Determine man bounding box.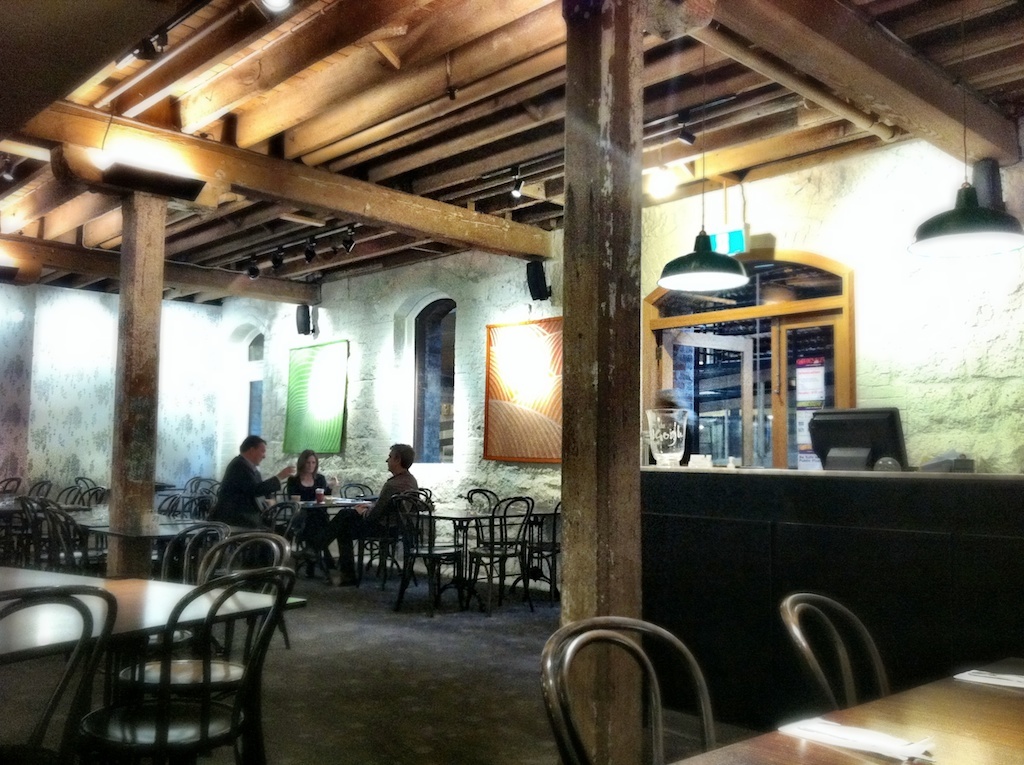
Determined: (192, 451, 283, 544).
